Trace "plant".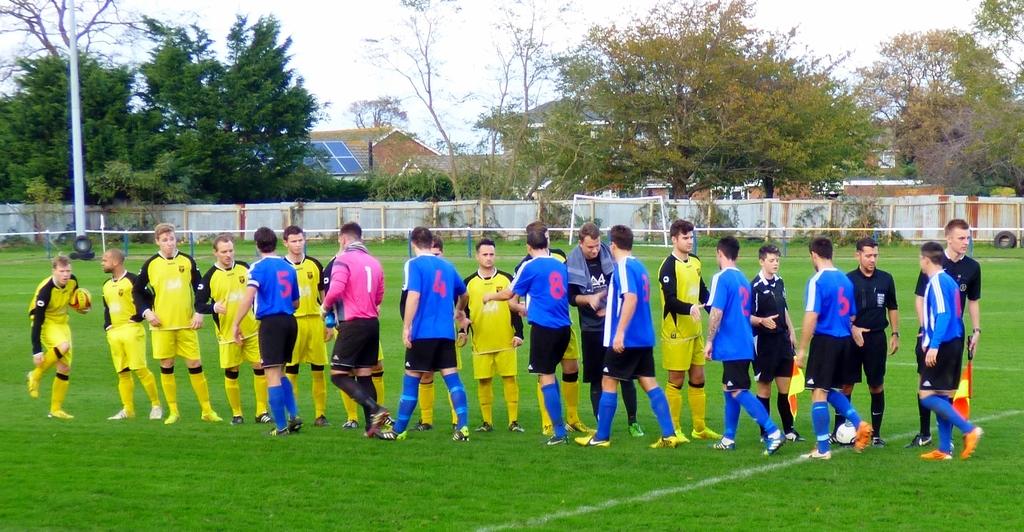
Traced to pyautogui.locateOnScreen(524, 204, 593, 232).
